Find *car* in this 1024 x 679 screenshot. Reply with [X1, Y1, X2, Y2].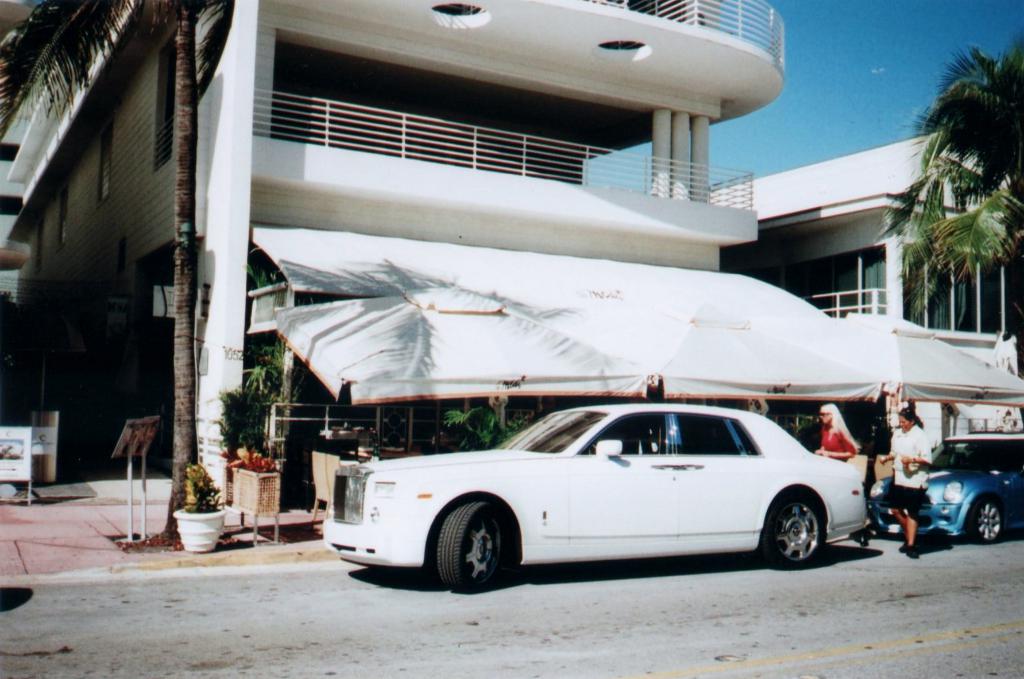
[872, 428, 1023, 543].
